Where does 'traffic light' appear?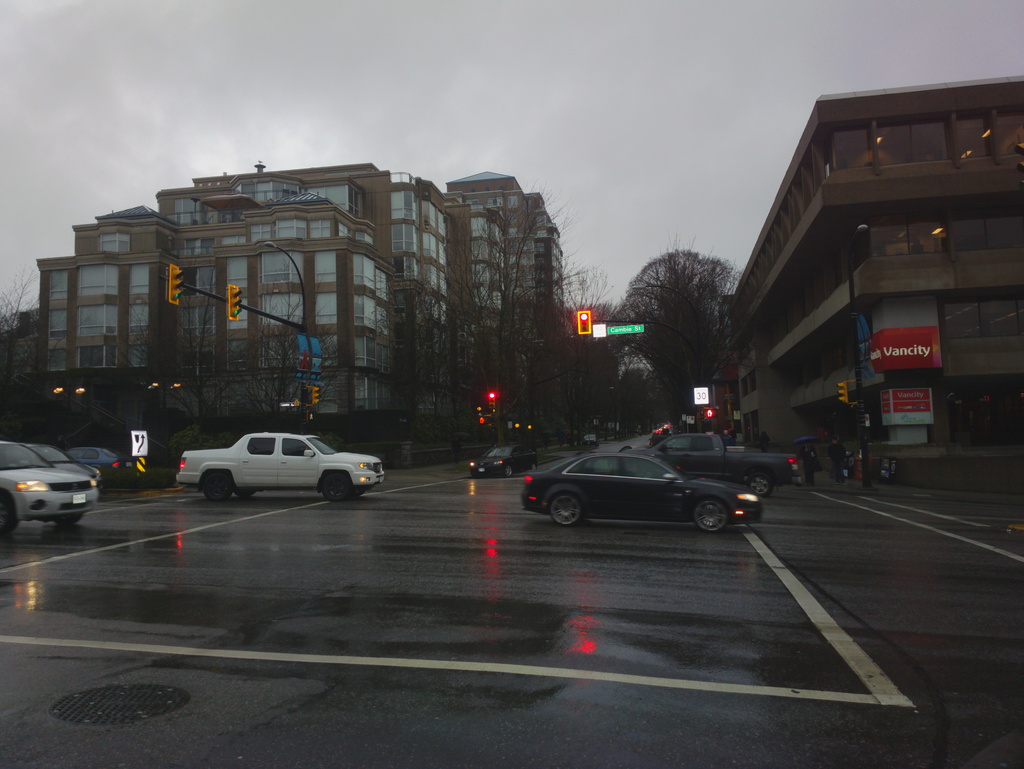
Appears at bbox=(227, 283, 243, 322).
